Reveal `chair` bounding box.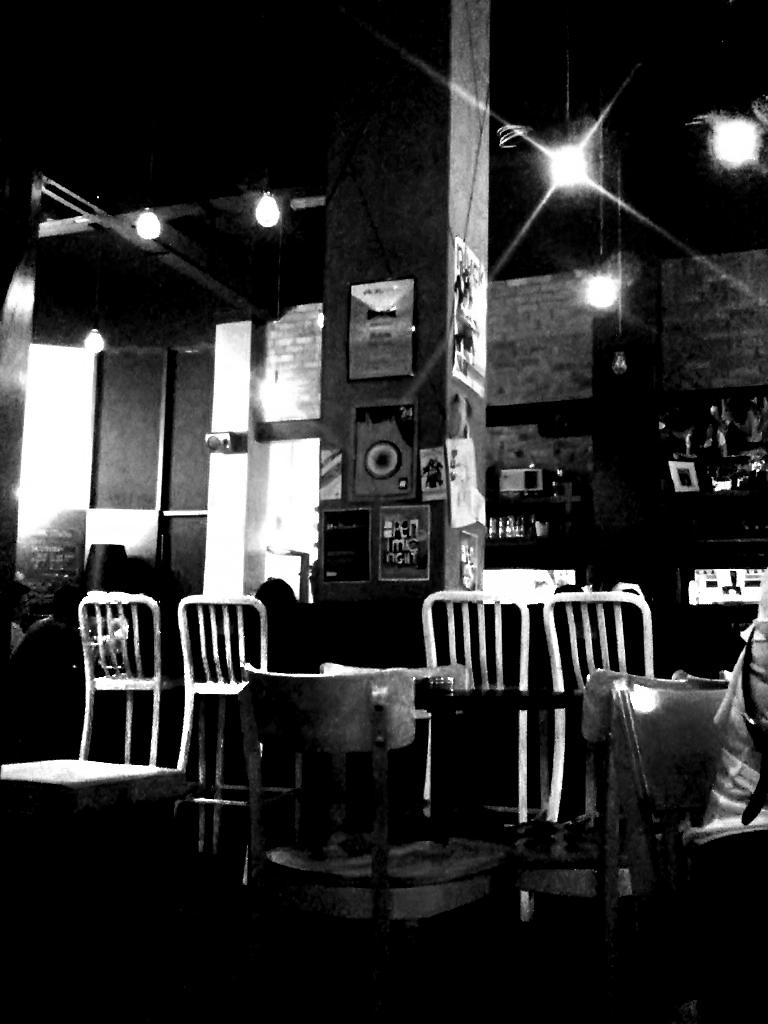
Revealed: left=409, top=585, right=560, bottom=932.
